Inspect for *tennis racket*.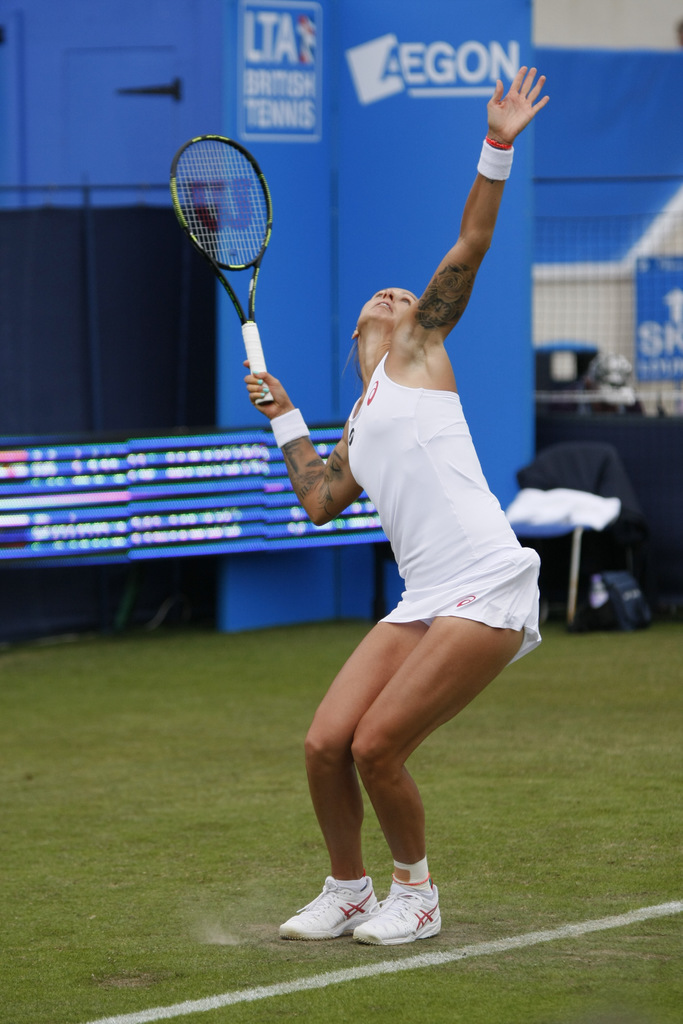
Inspection: BBox(170, 131, 278, 408).
